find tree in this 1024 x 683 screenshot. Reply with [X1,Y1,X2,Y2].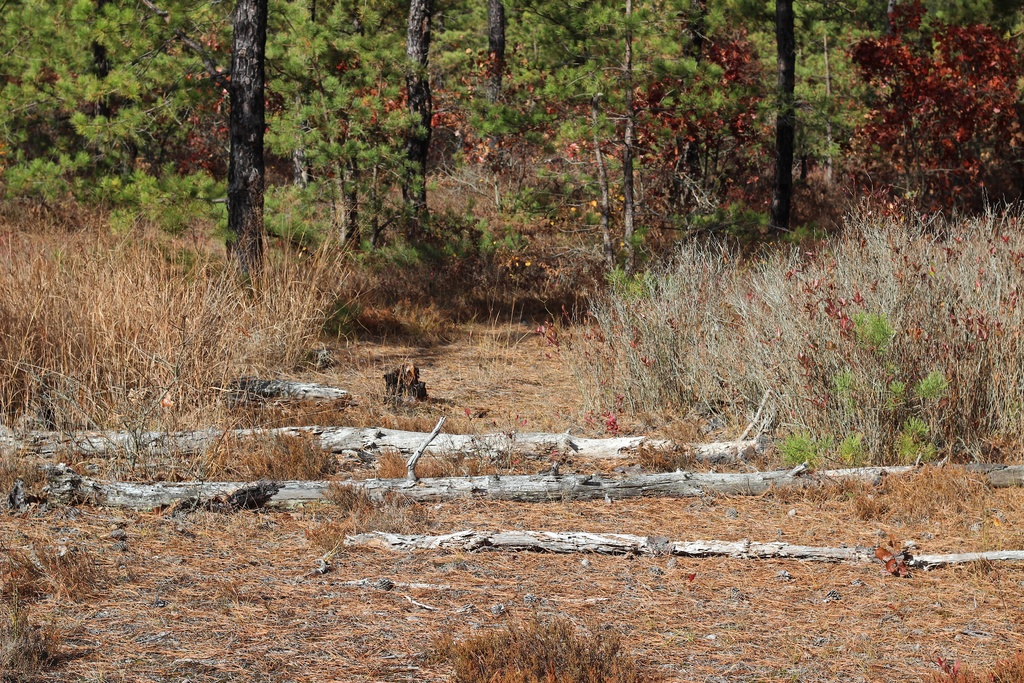
[769,0,794,247].
